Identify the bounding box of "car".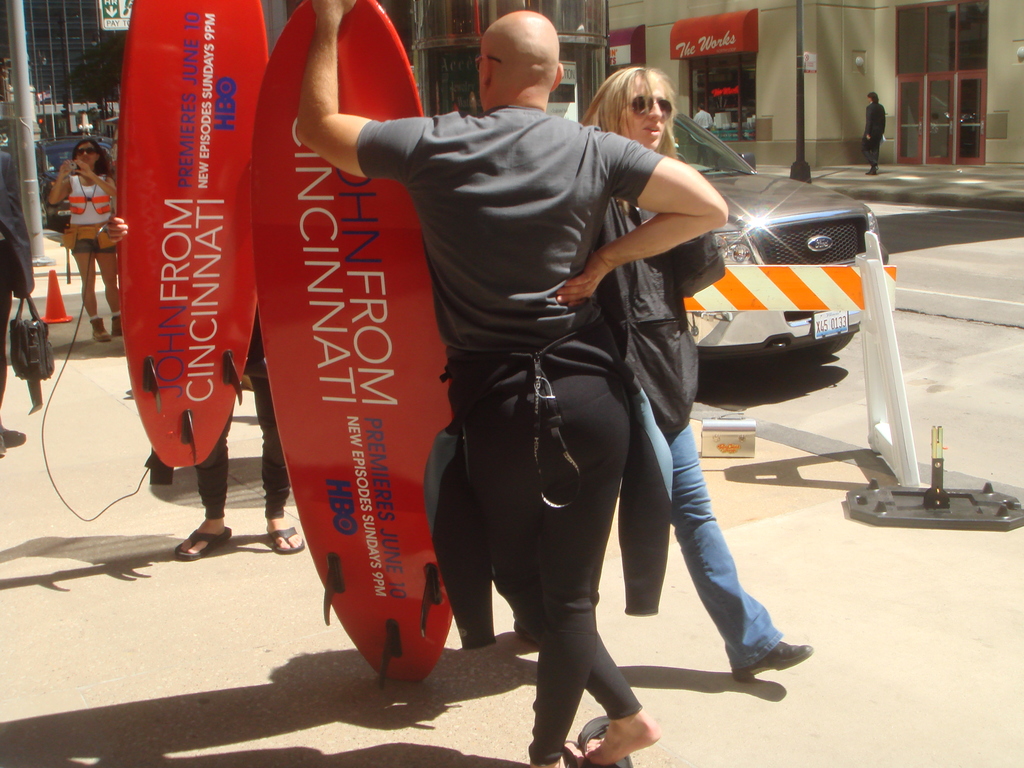
box=[673, 112, 889, 356].
